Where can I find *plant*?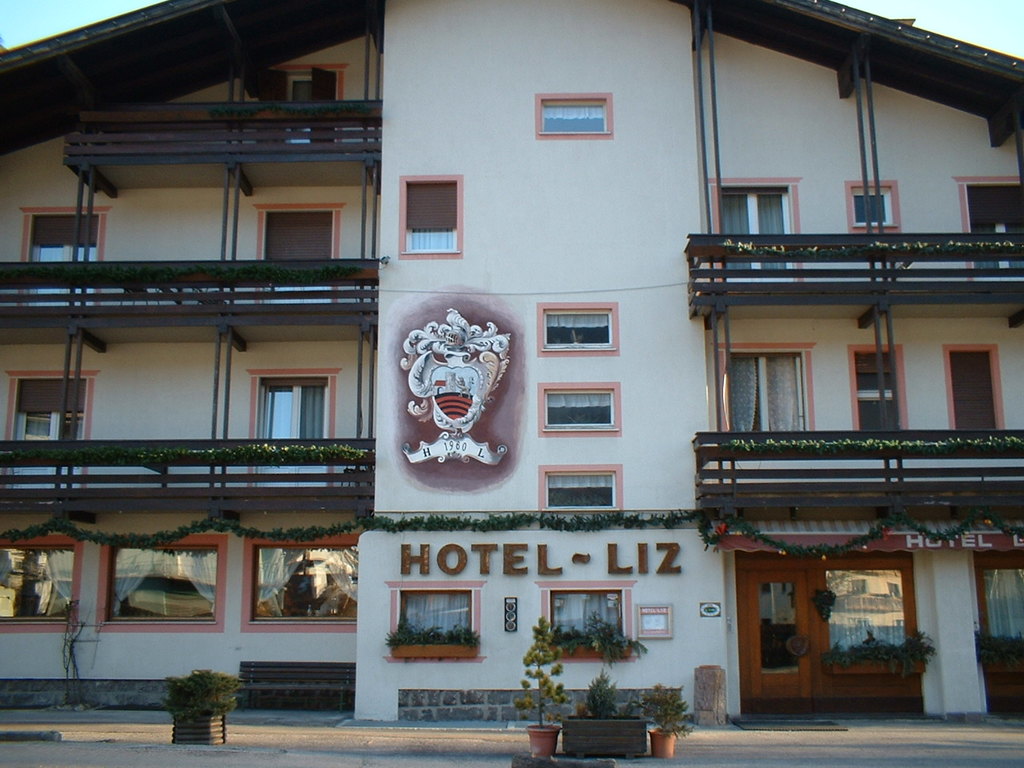
You can find it at bbox=(514, 618, 570, 728).
